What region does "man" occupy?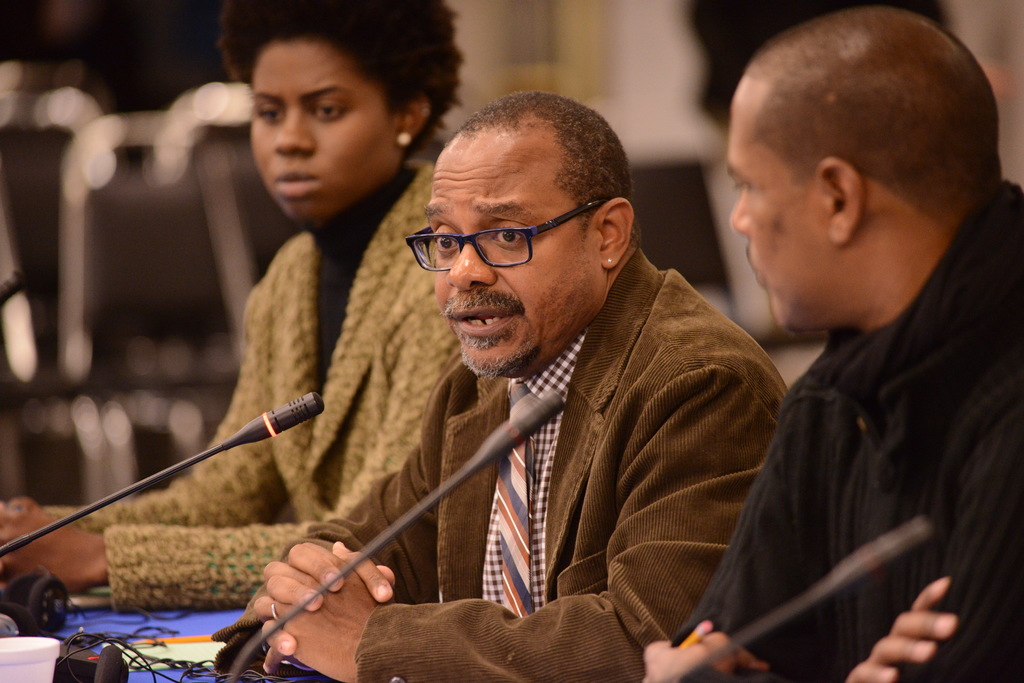
(212,87,795,682).
